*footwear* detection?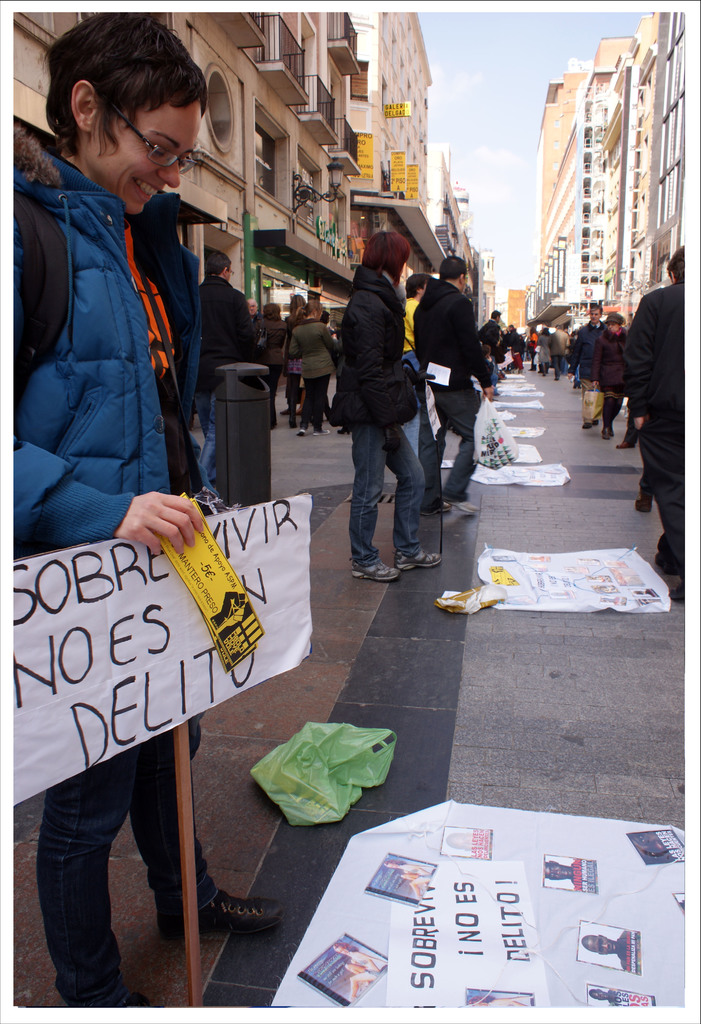
312:428:329:436
